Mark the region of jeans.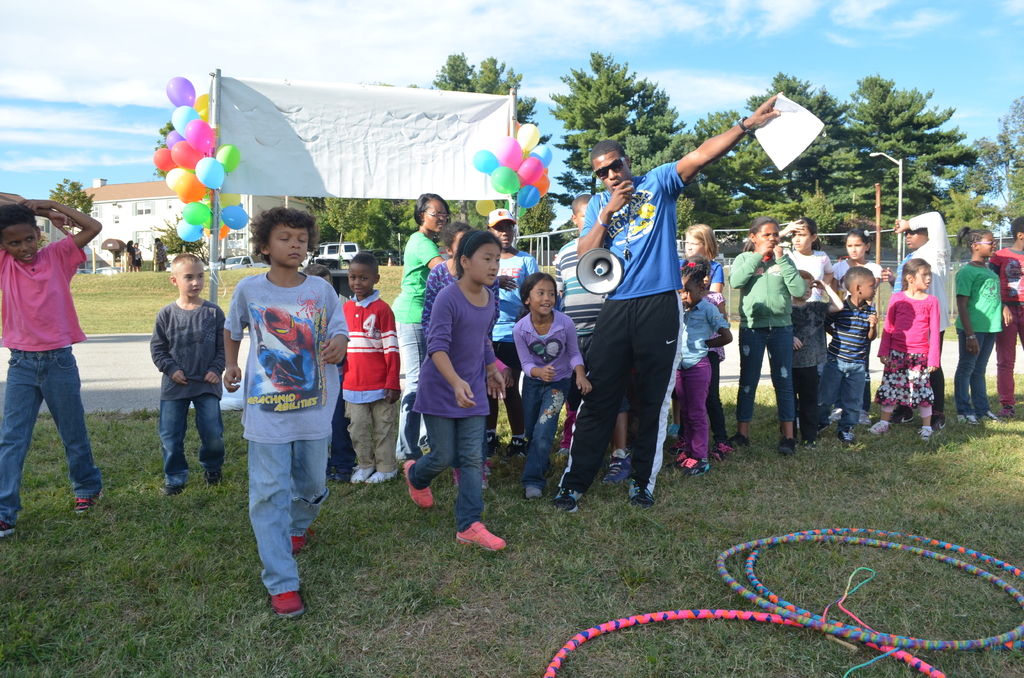
Region: region(523, 377, 562, 491).
